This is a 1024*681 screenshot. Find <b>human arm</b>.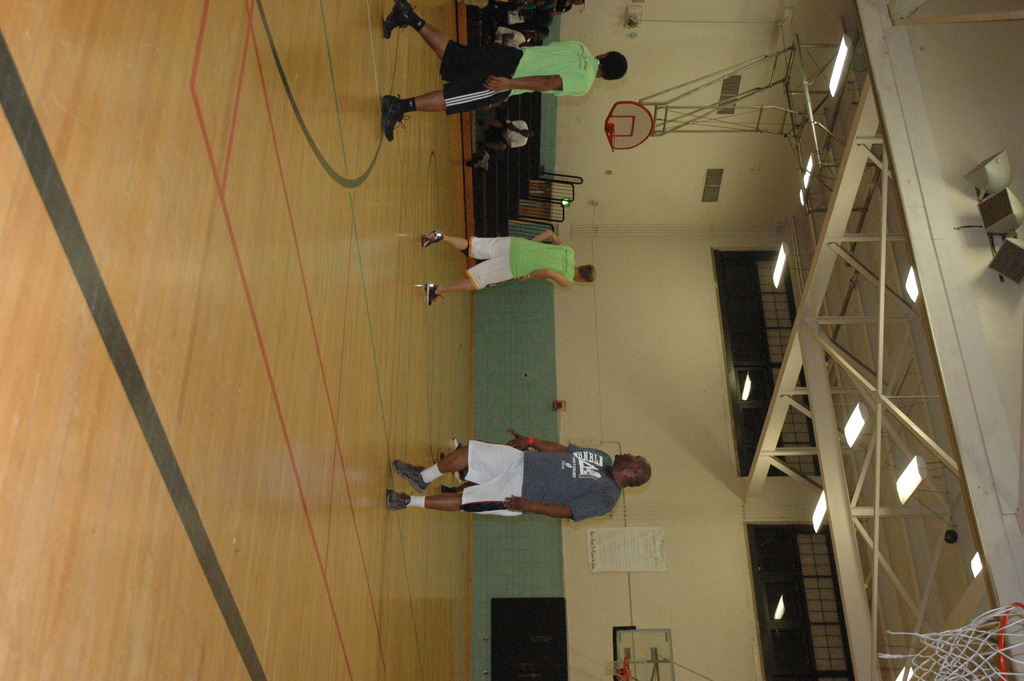
Bounding box: box=[504, 493, 609, 518].
